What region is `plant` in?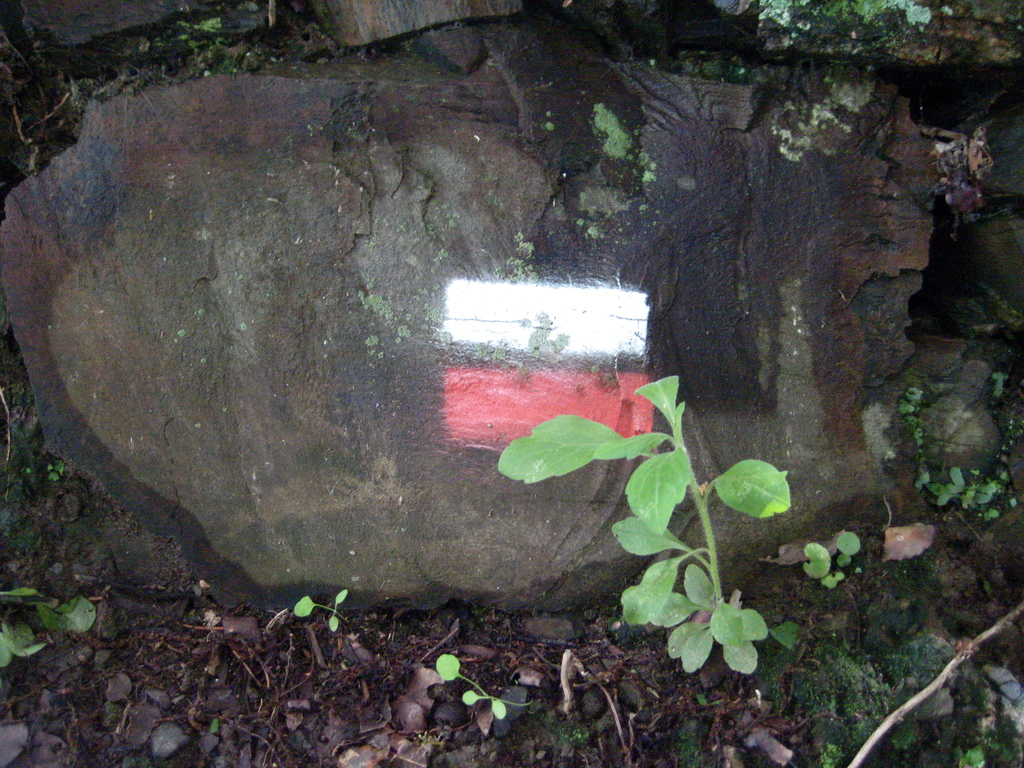
{"x1": 956, "y1": 739, "x2": 998, "y2": 767}.
